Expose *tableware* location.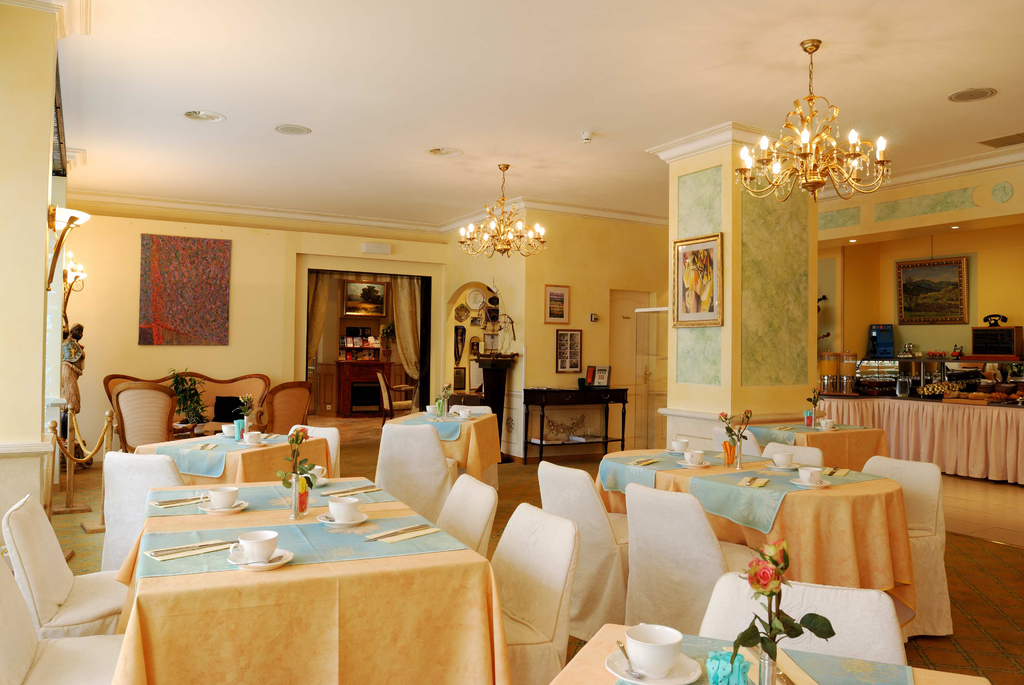
Exposed at box(223, 421, 237, 436).
